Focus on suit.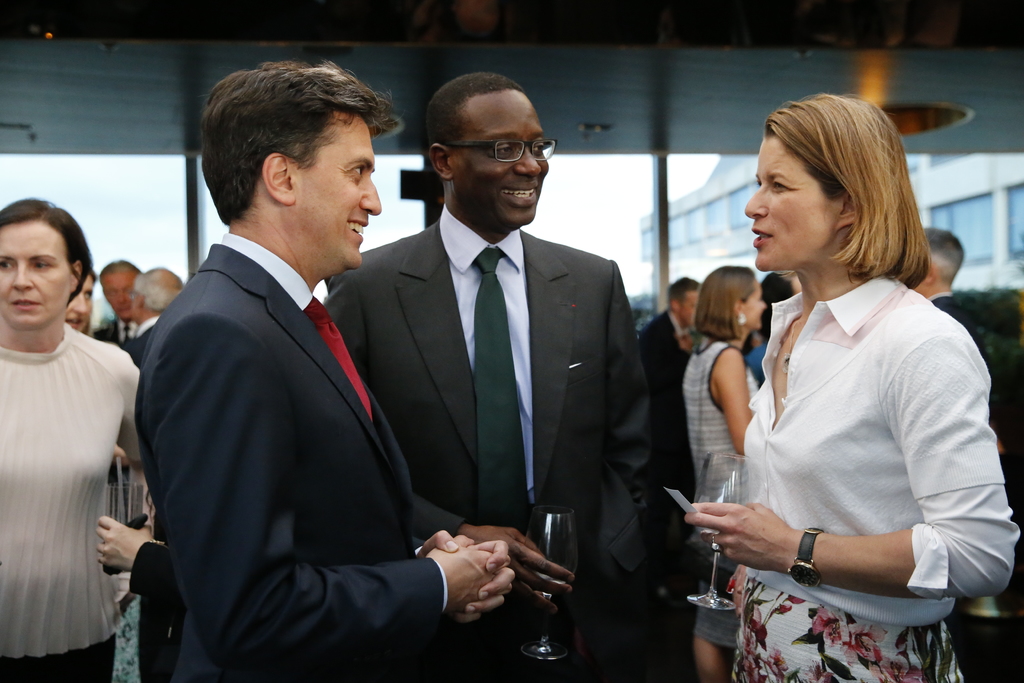
Focused at <region>929, 288, 971, 327</region>.
